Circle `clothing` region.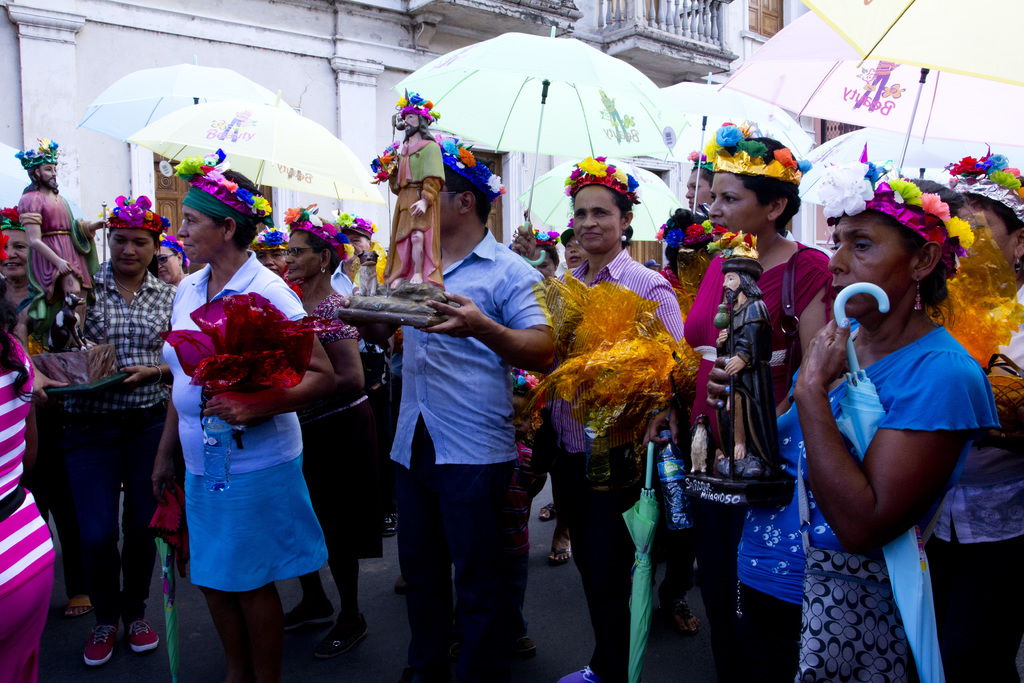
Region: pyautogui.locateOnScreen(691, 242, 842, 680).
